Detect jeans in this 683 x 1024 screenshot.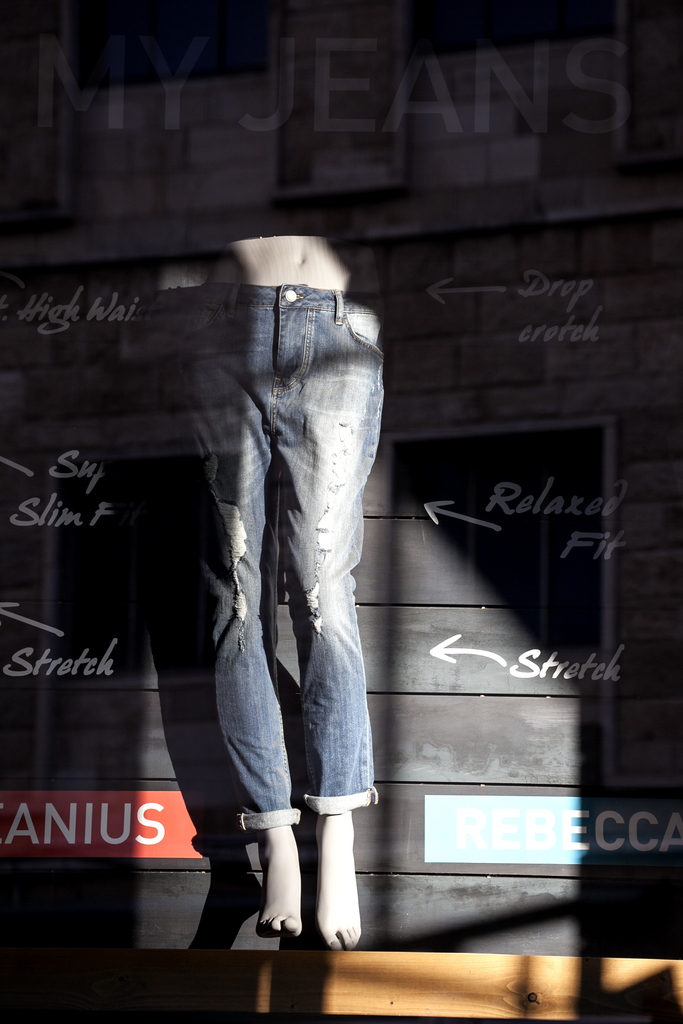
Detection: locate(179, 279, 388, 929).
